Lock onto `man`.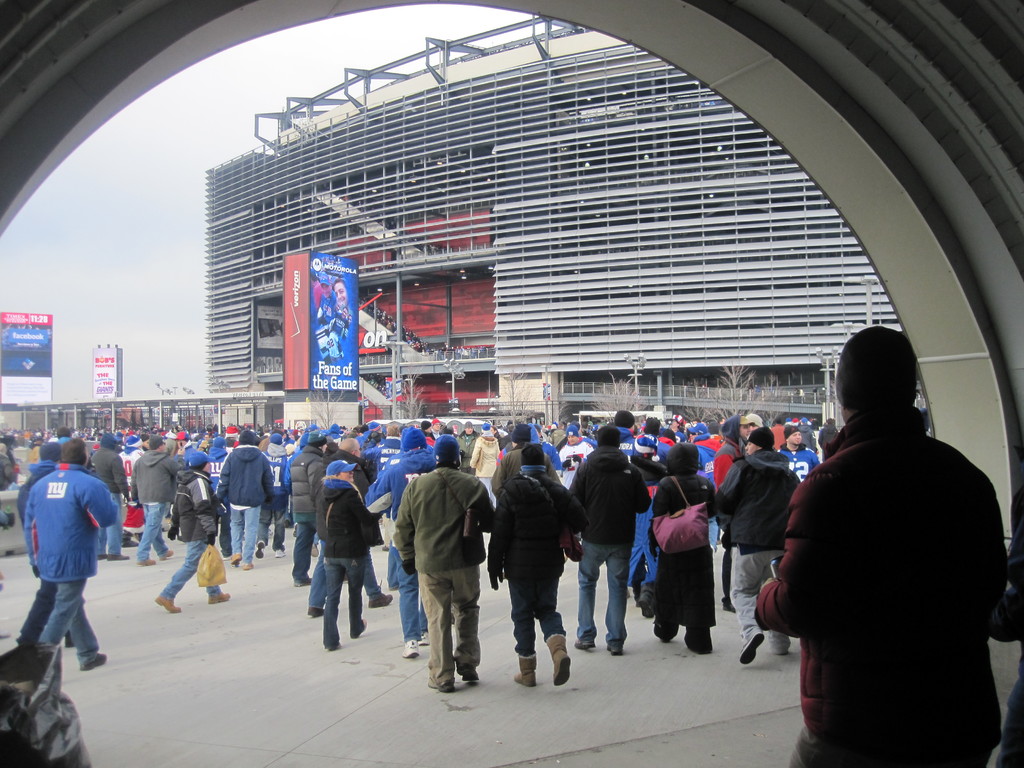
Locked: [22,434,118,678].
